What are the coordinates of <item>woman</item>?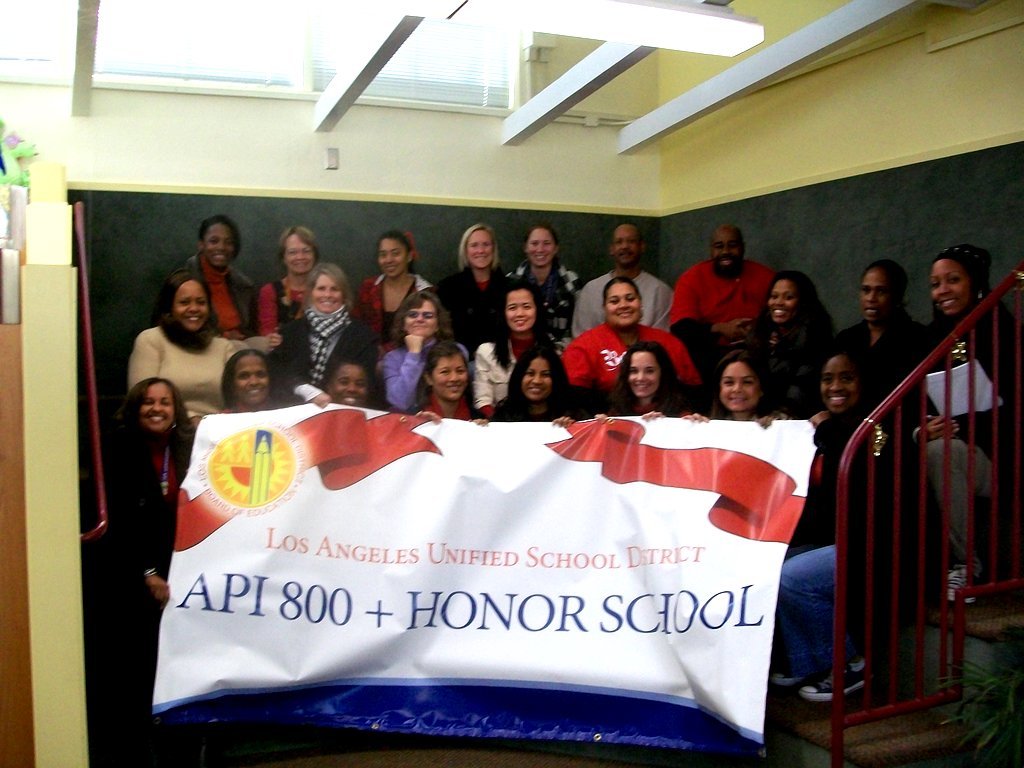
x1=356, y1=230, x2=442, y2=354.
